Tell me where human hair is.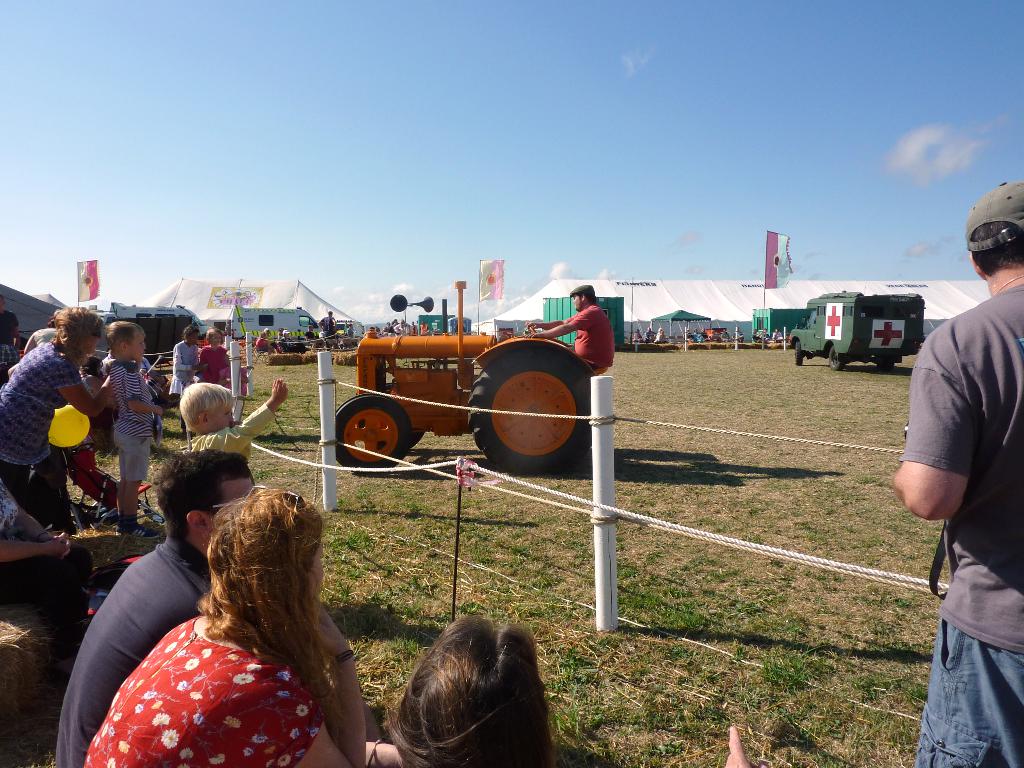
human hair is at Rect(102, 321, 147, 344).
